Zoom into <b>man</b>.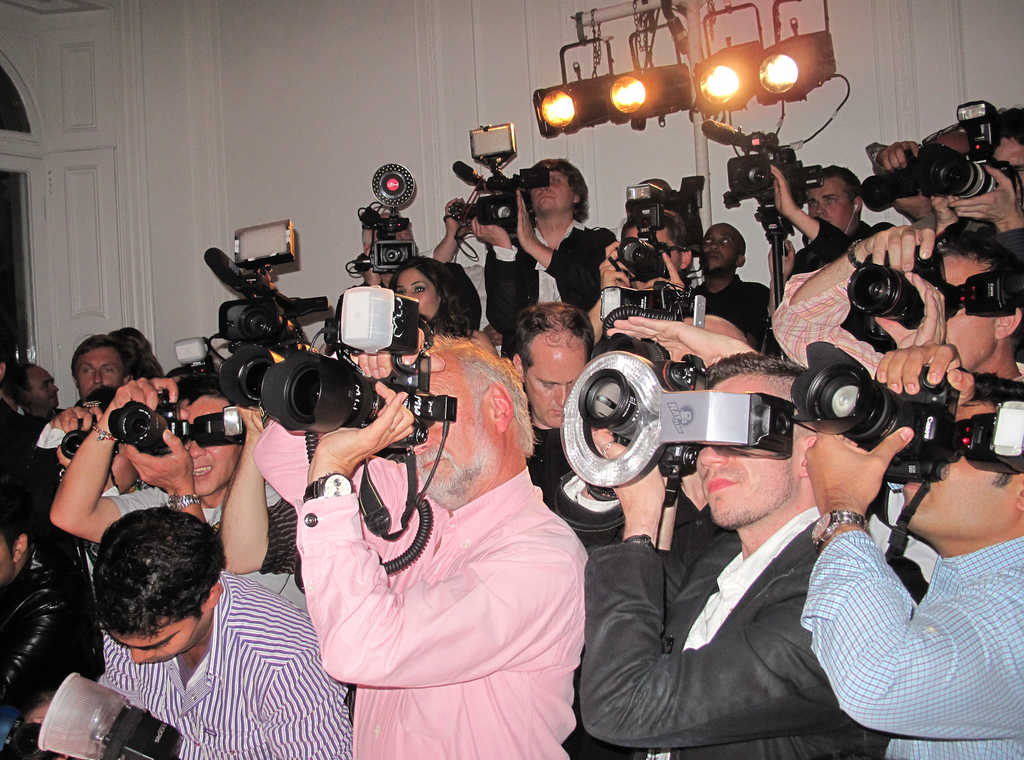
Zoom target: left=573, top=357, right=902, bottom=756.
